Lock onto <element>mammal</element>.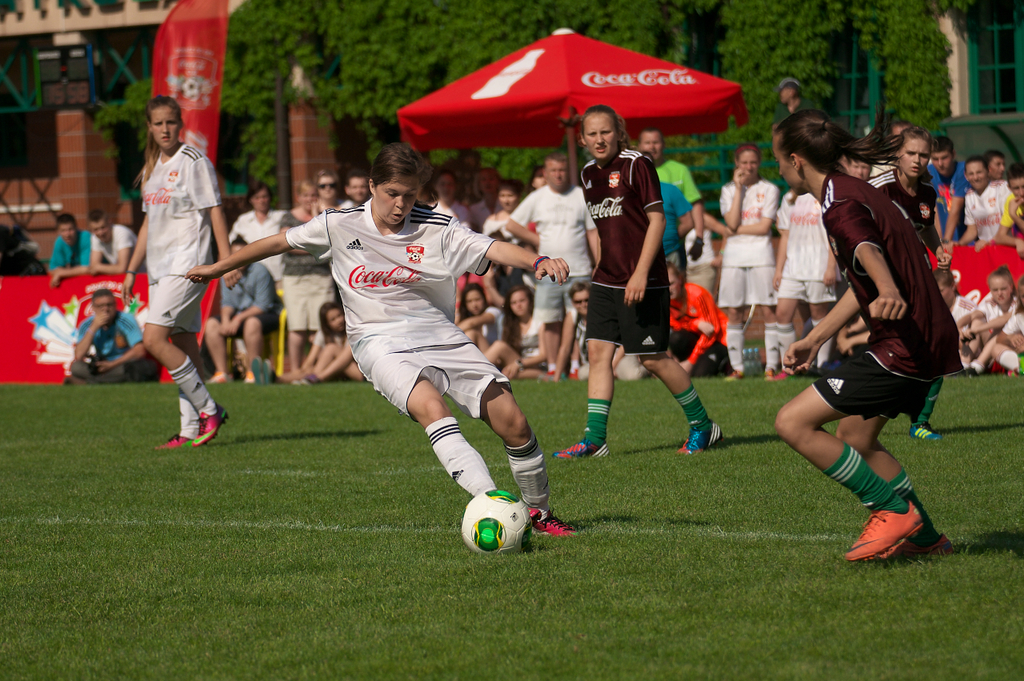
Locked: 317 162 344 212.
